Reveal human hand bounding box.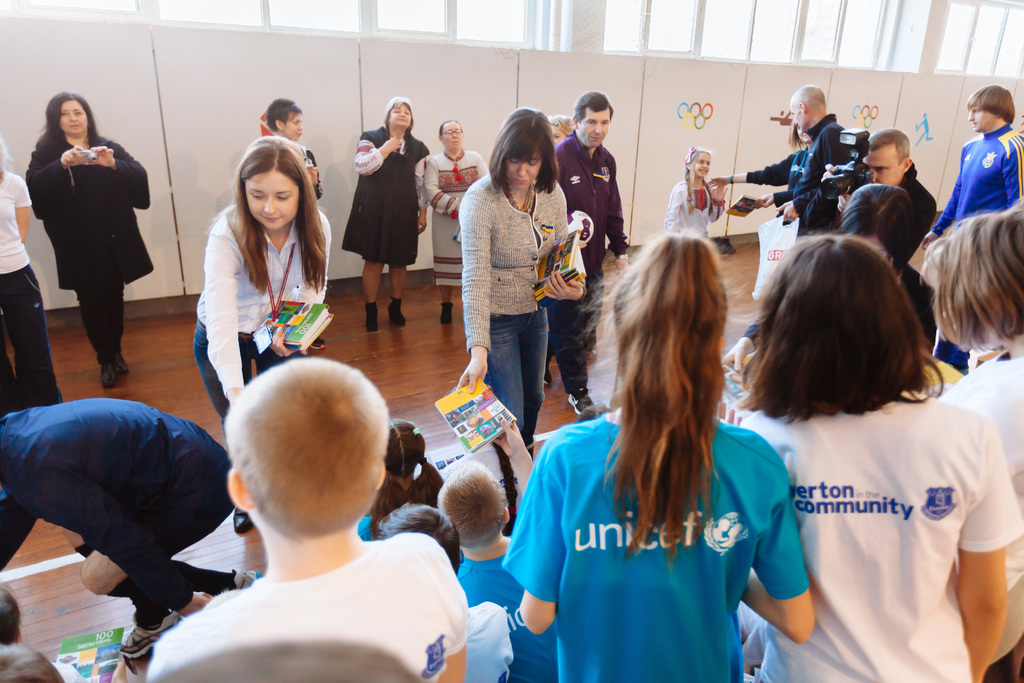
Revealed: 456:352:490:393.
